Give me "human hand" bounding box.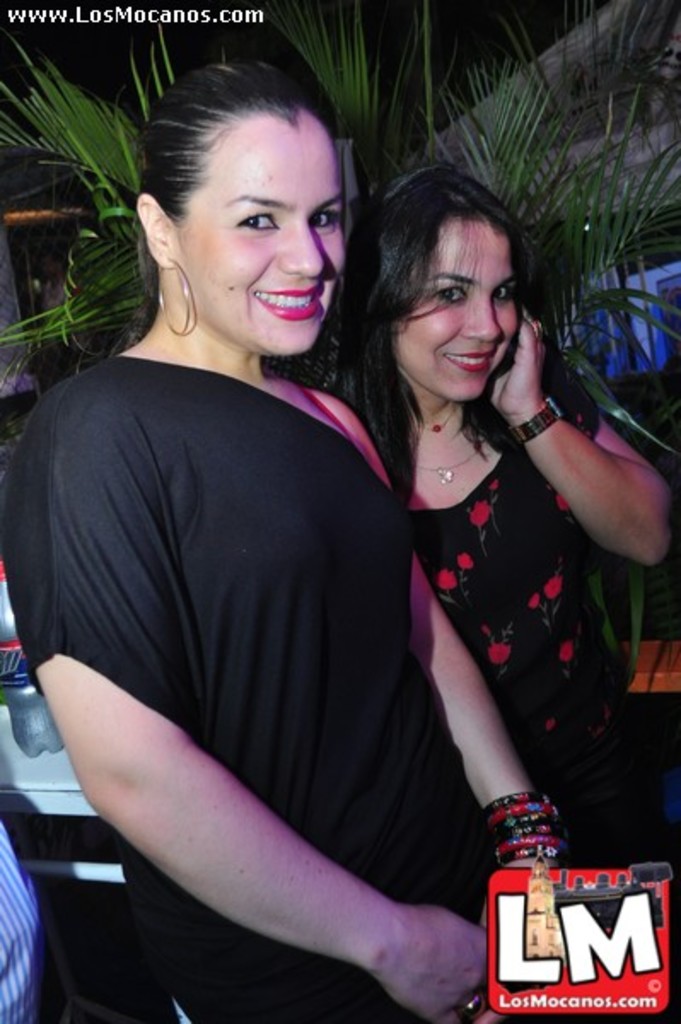
331:858:497:1009.
